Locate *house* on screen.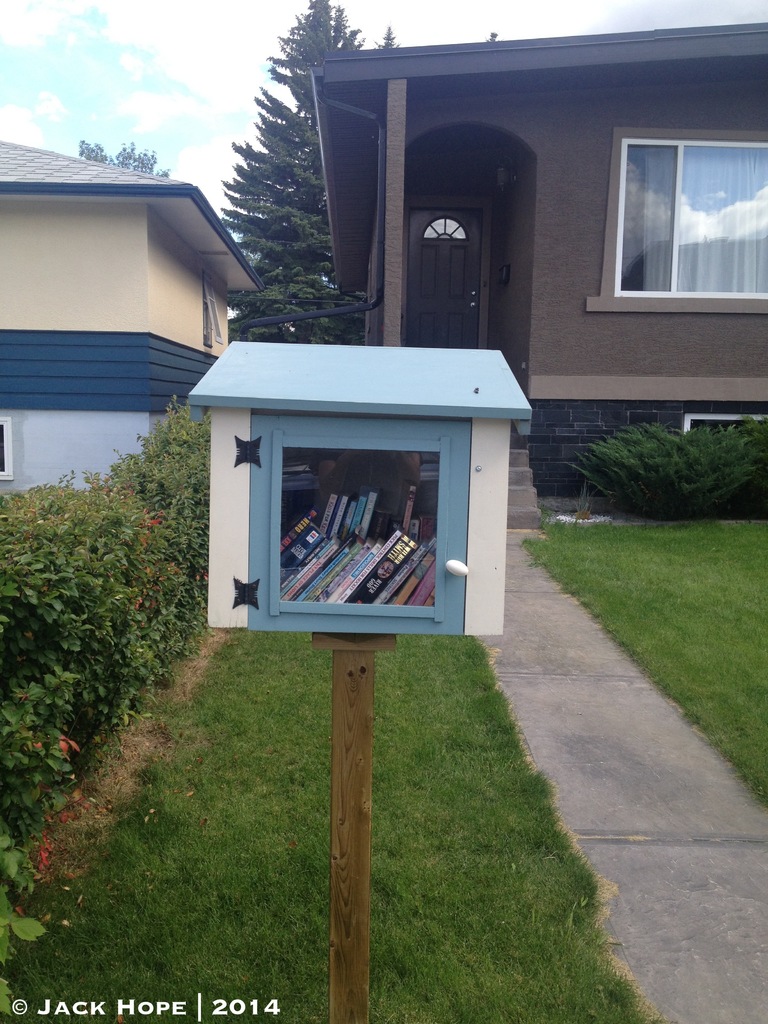
On screen at [307,25,767,543].
